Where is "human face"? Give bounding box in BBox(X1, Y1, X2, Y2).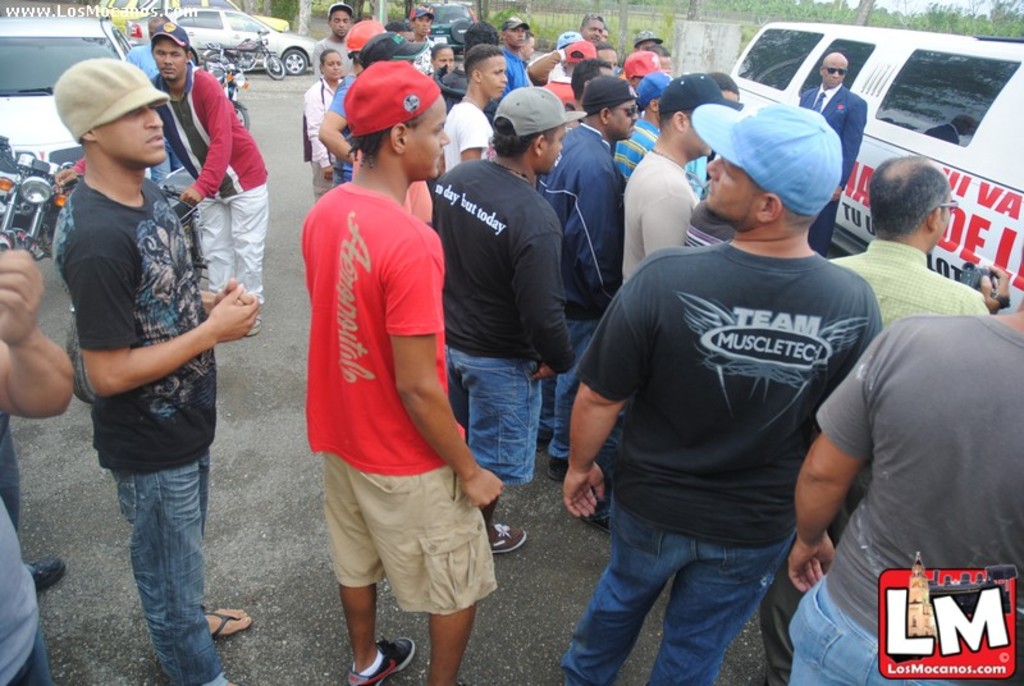
BBox(582, 23, 602, 37).
